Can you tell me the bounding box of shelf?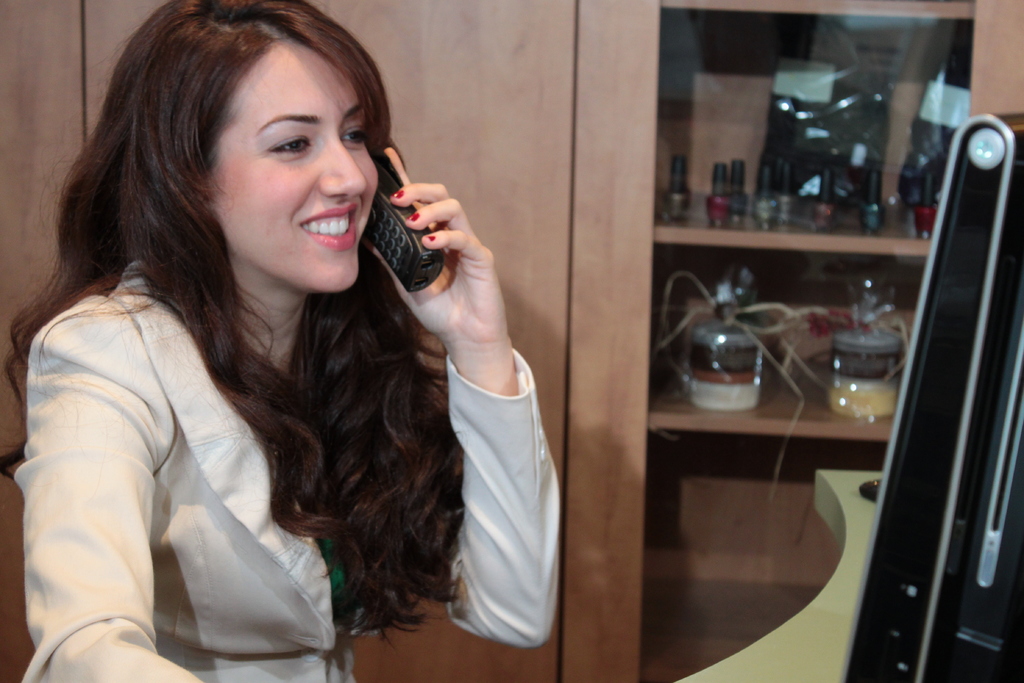
[644,573,826,682].
